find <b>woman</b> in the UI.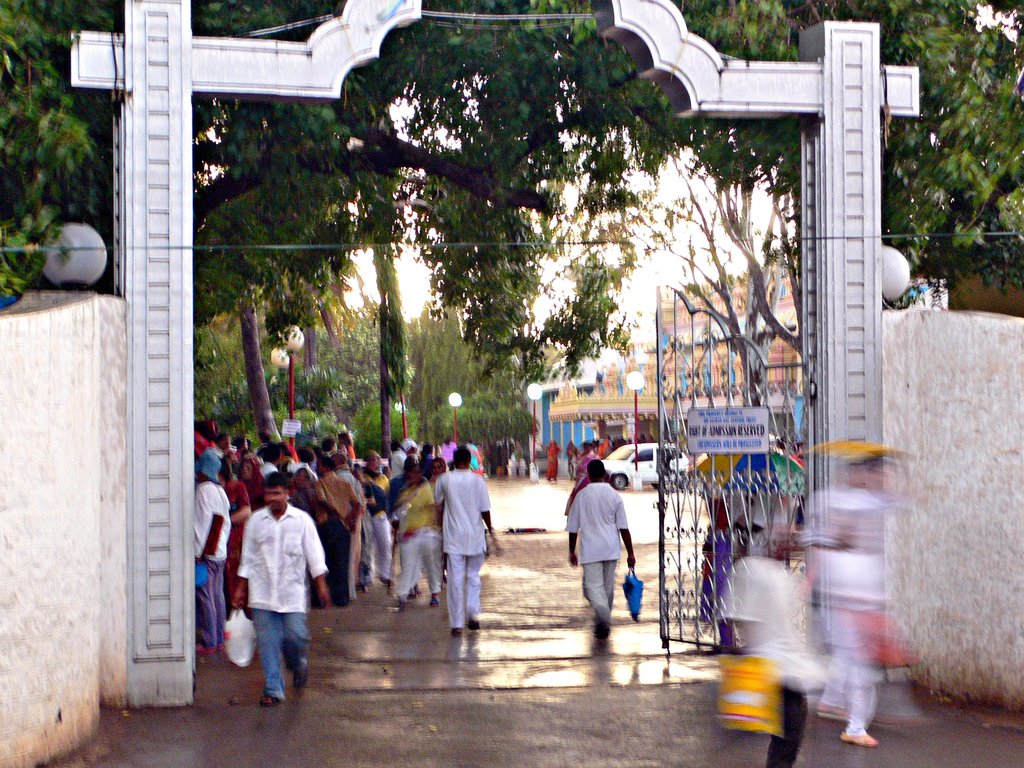
UI element at [left=360, top=450, right=395, bottom=590].
